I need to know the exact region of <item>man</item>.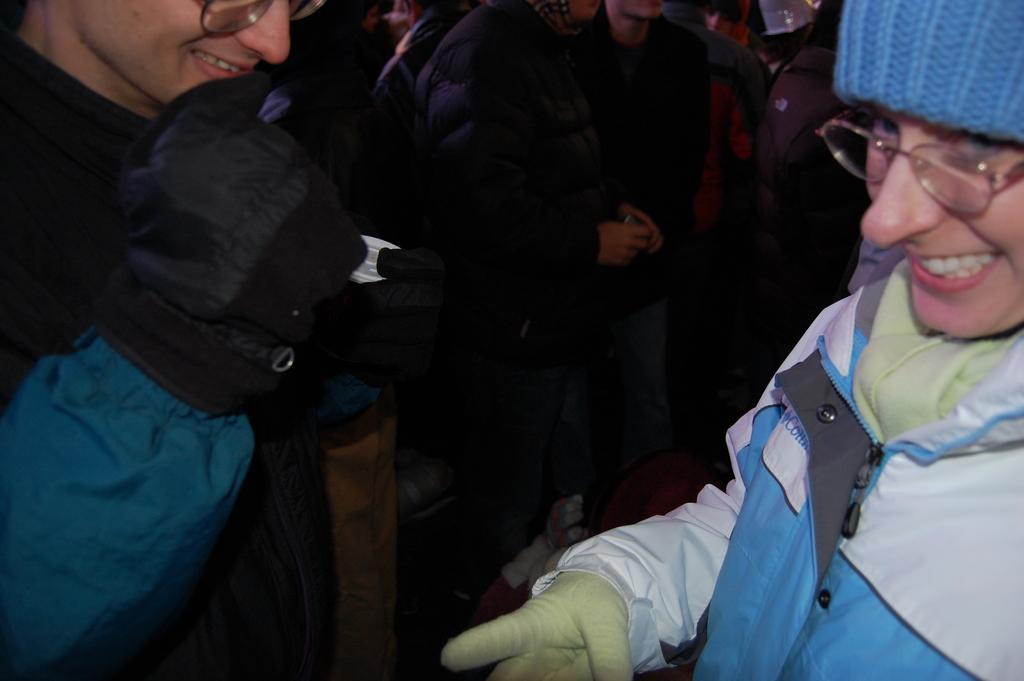
Region: box=[1, 0, 436, 680].
